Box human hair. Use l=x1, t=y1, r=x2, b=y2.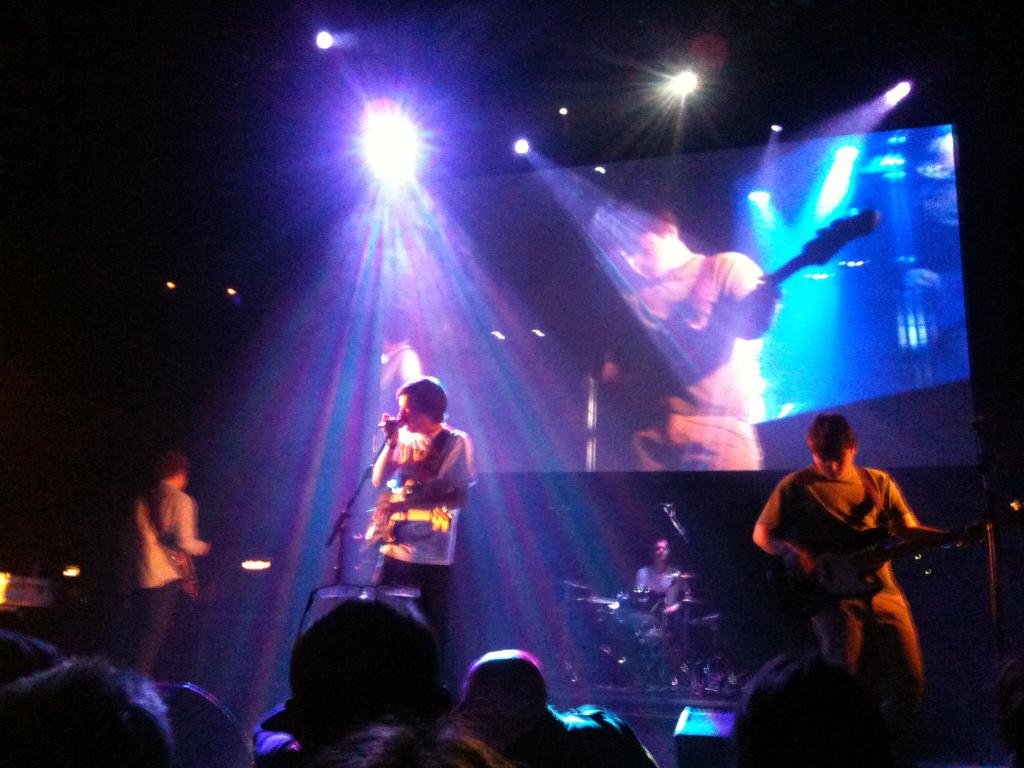
l=613, t=202, r=673, b=245.
